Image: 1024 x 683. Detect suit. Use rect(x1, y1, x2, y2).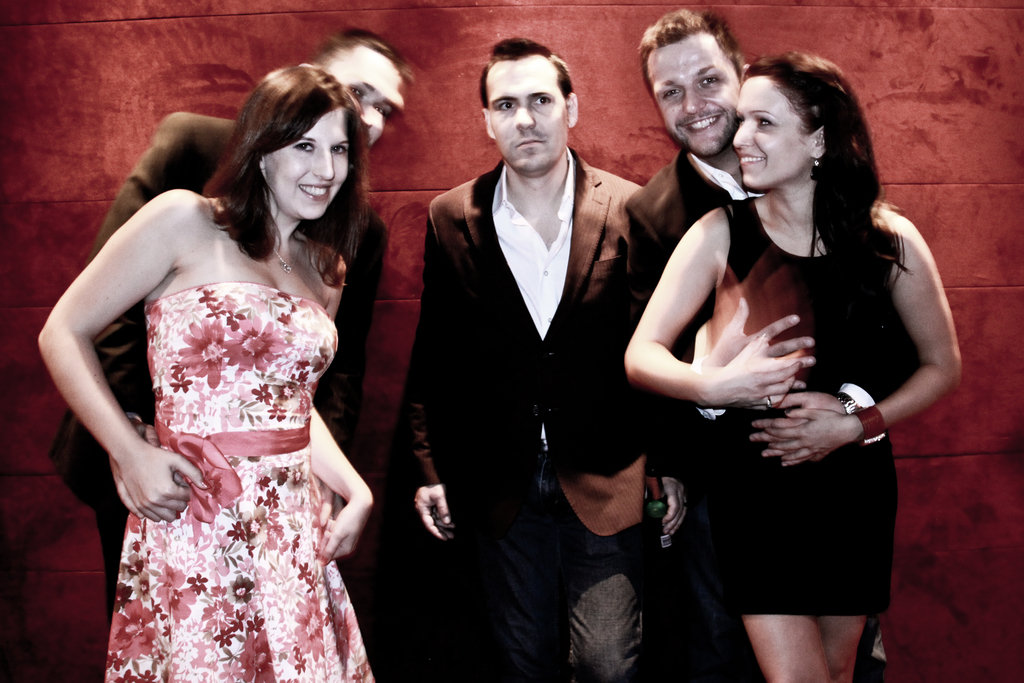
rect(45, 108, 386, 620).
